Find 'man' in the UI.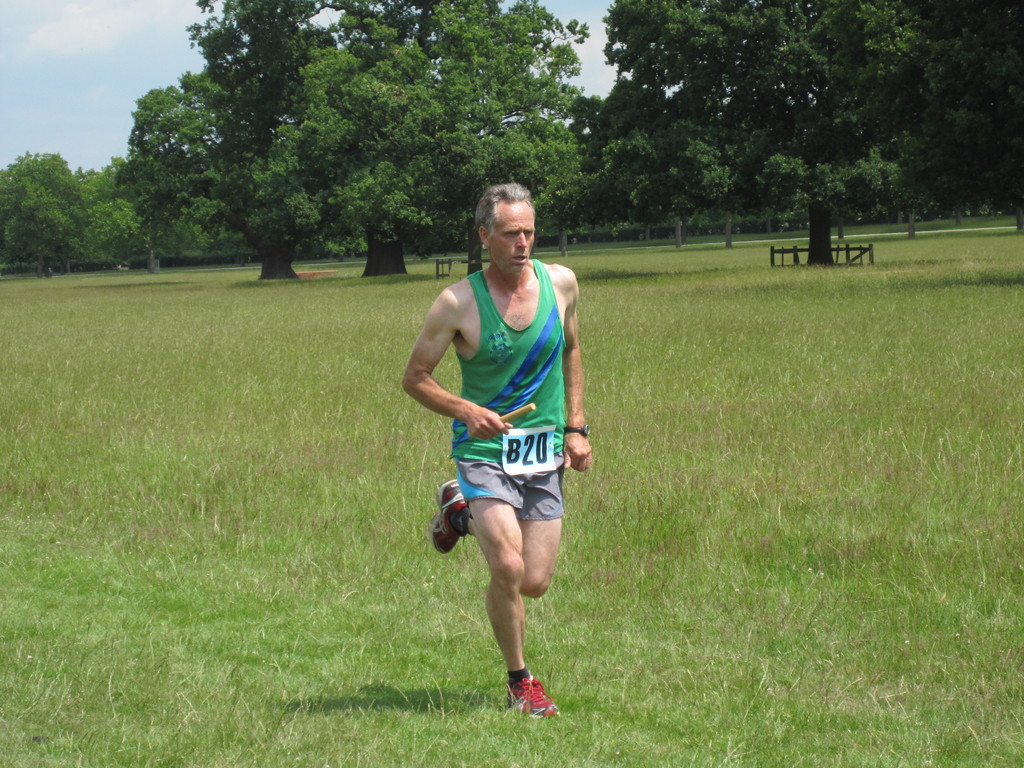
UI element at select_region(411, 193, 597, 726).
